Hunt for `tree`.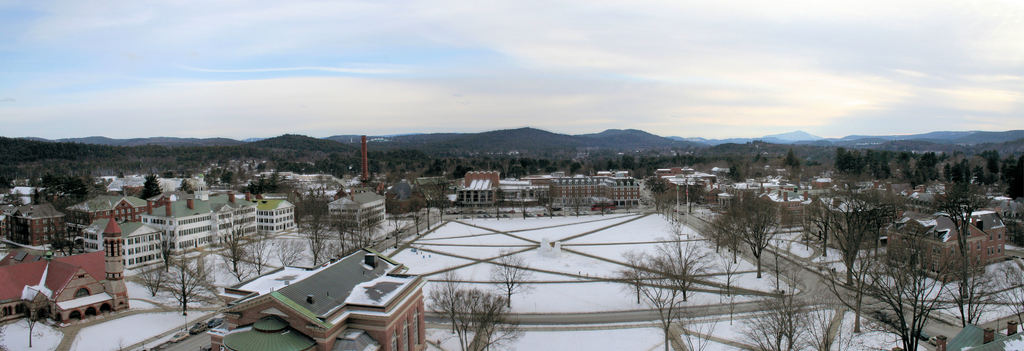
Hunted down at <bbox>793, 298, 852, 350</bbox>.
